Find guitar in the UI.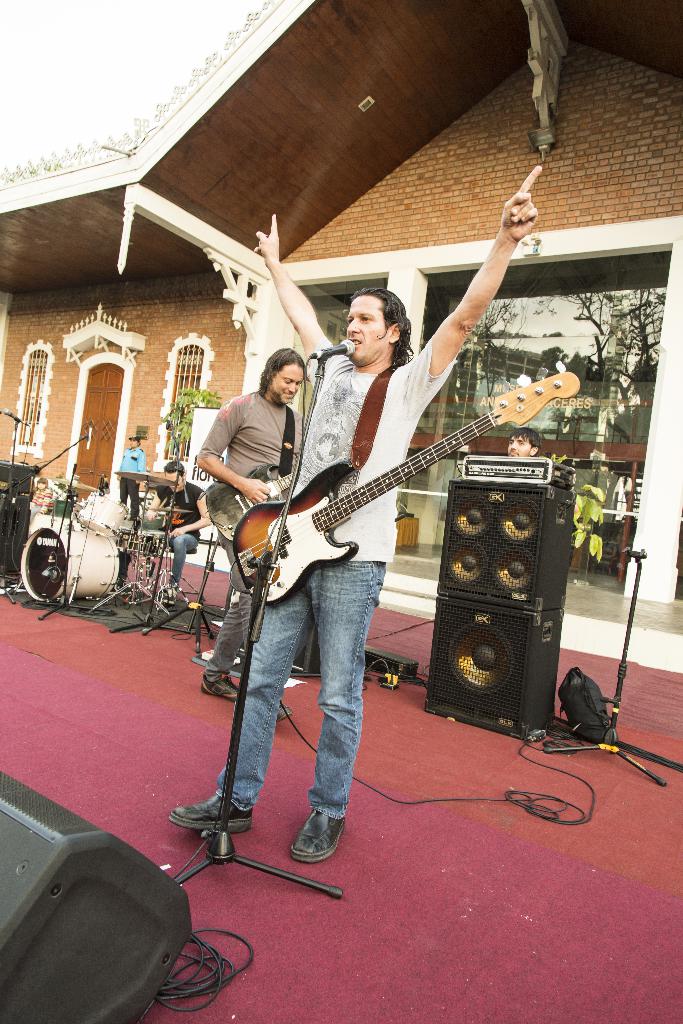
UI element at box(185, 367, 564, 615).
